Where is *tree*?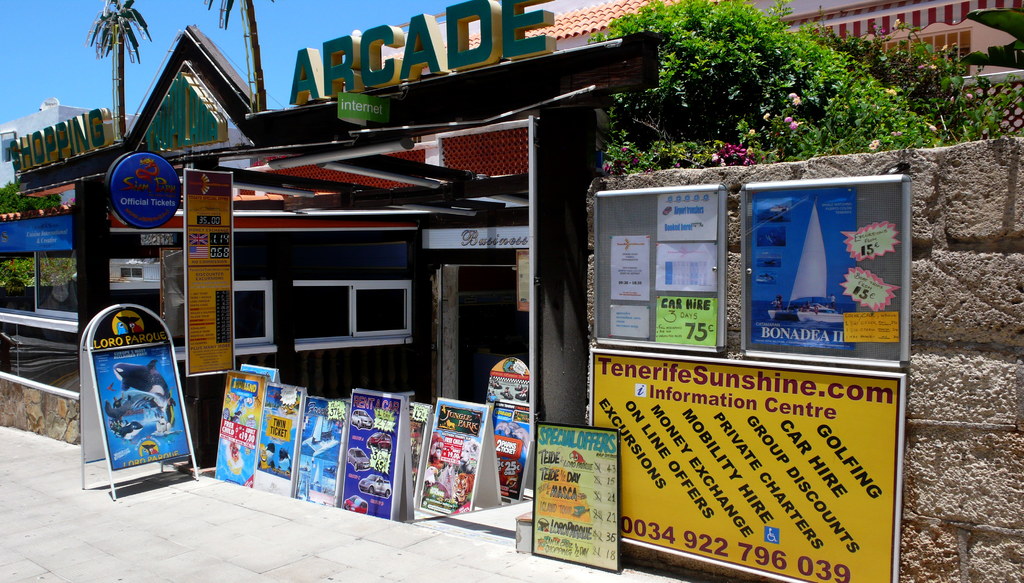
<bbox>205, 0, 262, 109</bbox>.
